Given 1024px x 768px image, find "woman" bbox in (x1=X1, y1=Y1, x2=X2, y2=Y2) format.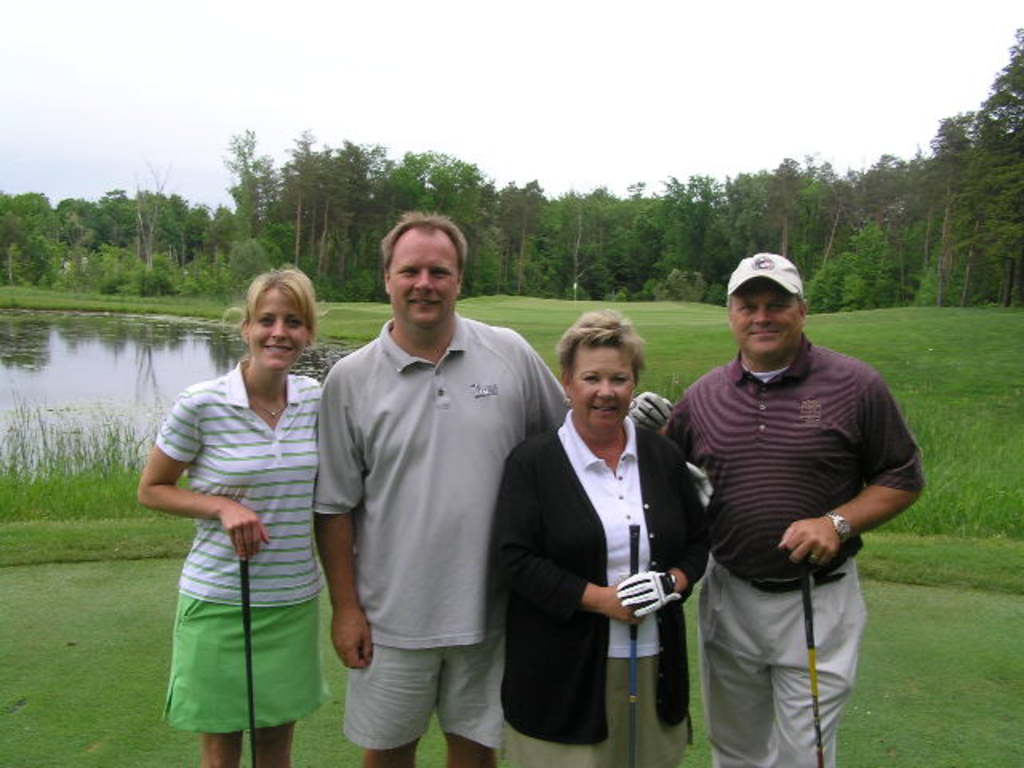
(x1=486, y1=302, x2=722, y2=766).
